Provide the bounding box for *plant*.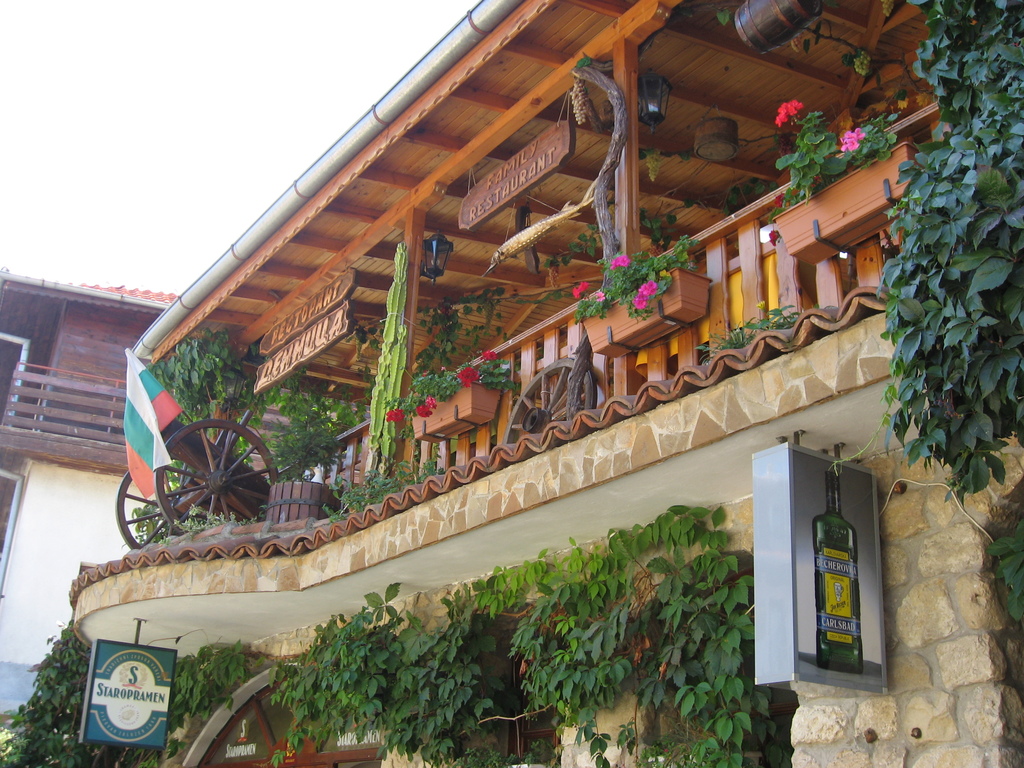
select_region(565, 225, 703, 323).
